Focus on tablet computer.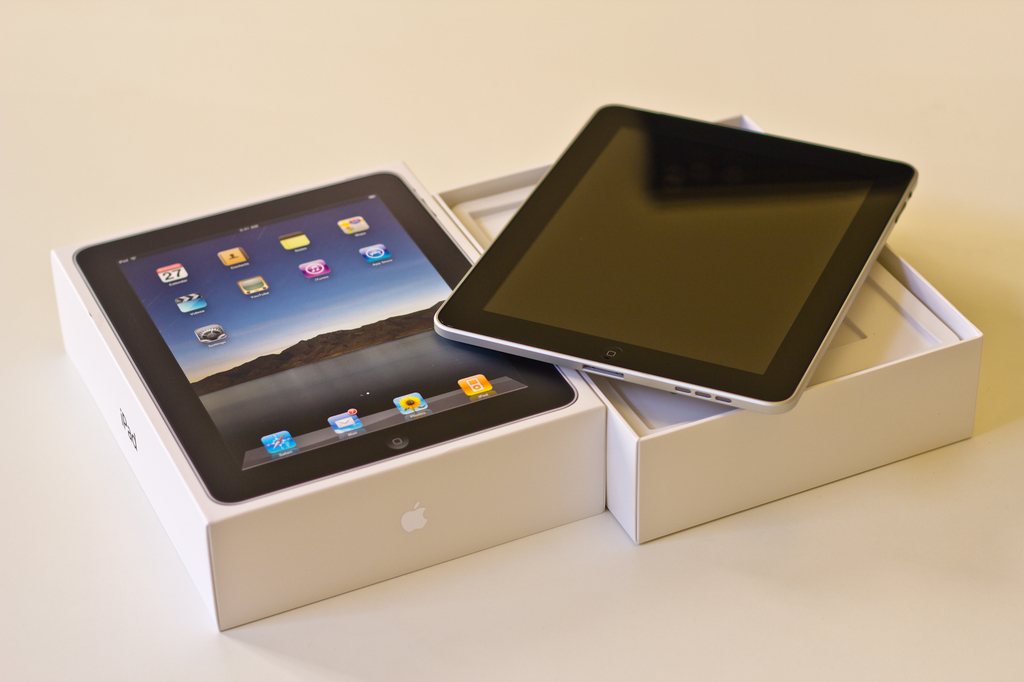
Focused at {"x1": 68, "y1": 166, "x2": 578, "y2": 505}.
